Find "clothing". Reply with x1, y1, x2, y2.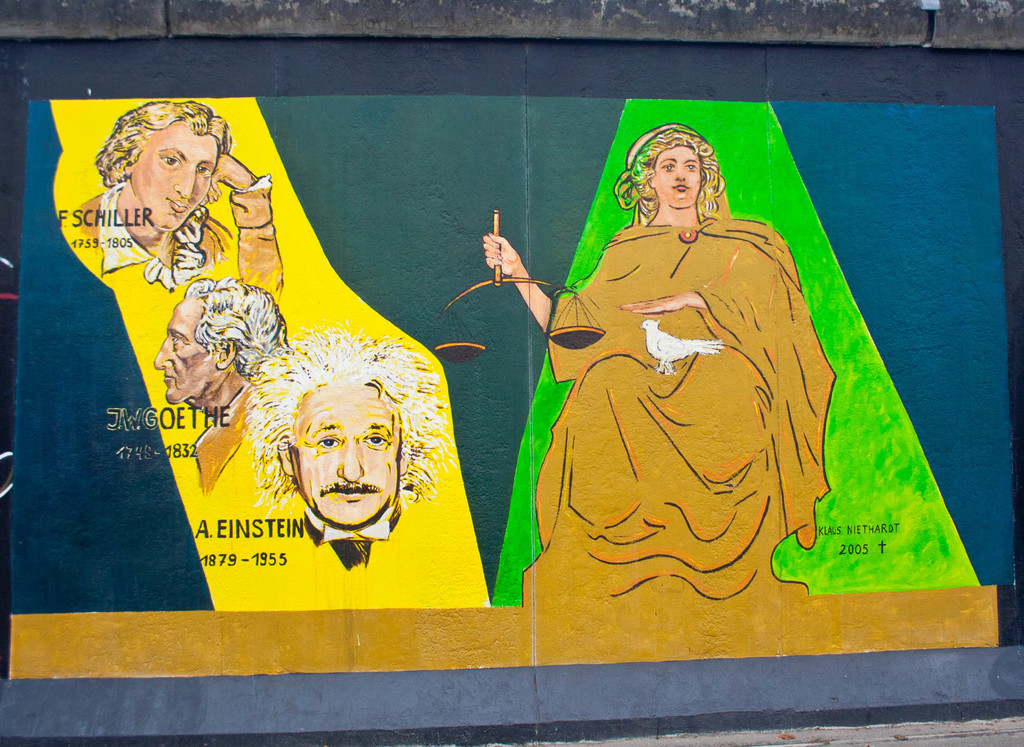
300, 476, 404, 571.
